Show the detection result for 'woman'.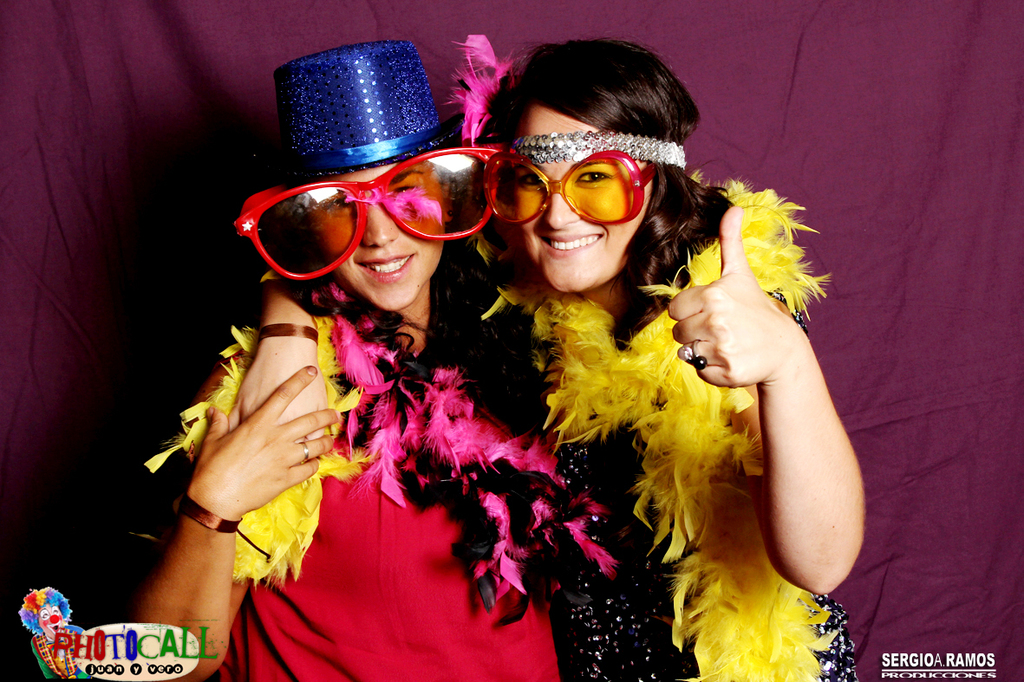
bbox(223, 35, 879, 681).
